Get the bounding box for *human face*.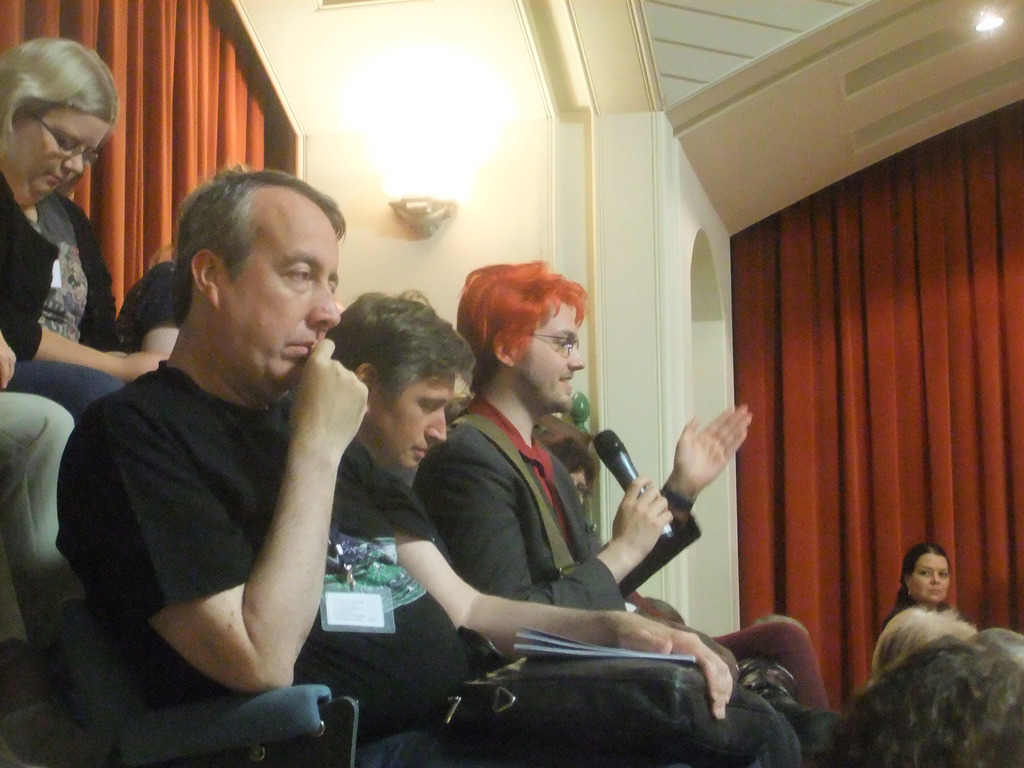
(572,468,591,515).
